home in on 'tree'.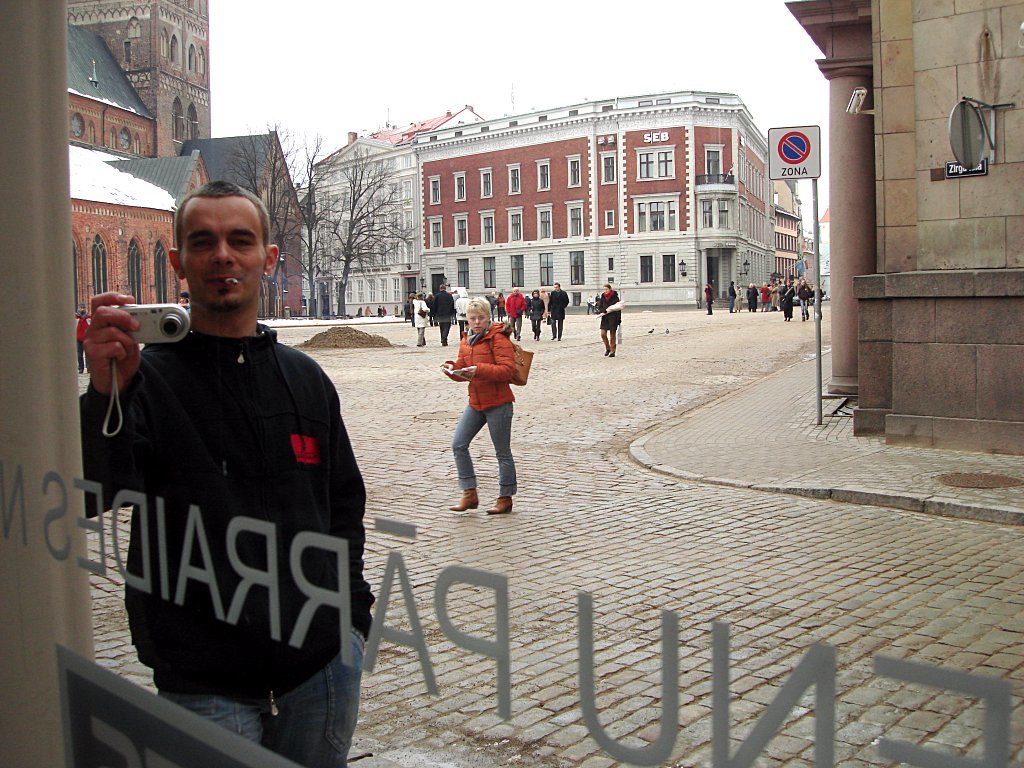
Homed in at {"x1": 318, "y1": 142, "x2": 414, "y2": 321}.
